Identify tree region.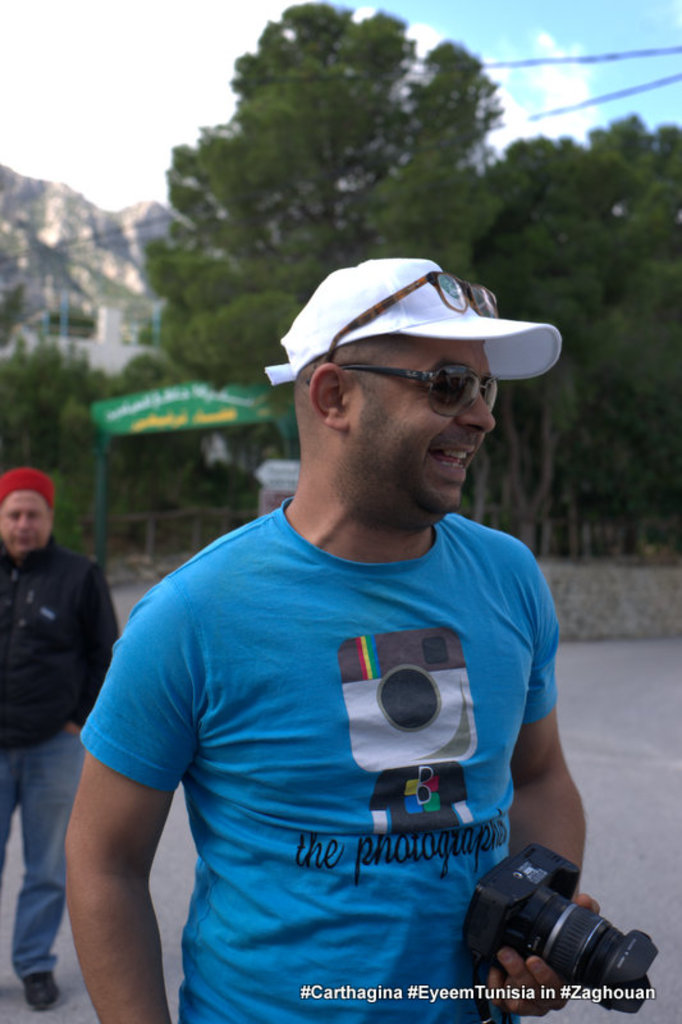
Region: [x1=143, y1=0, x2=525, y2=456].
